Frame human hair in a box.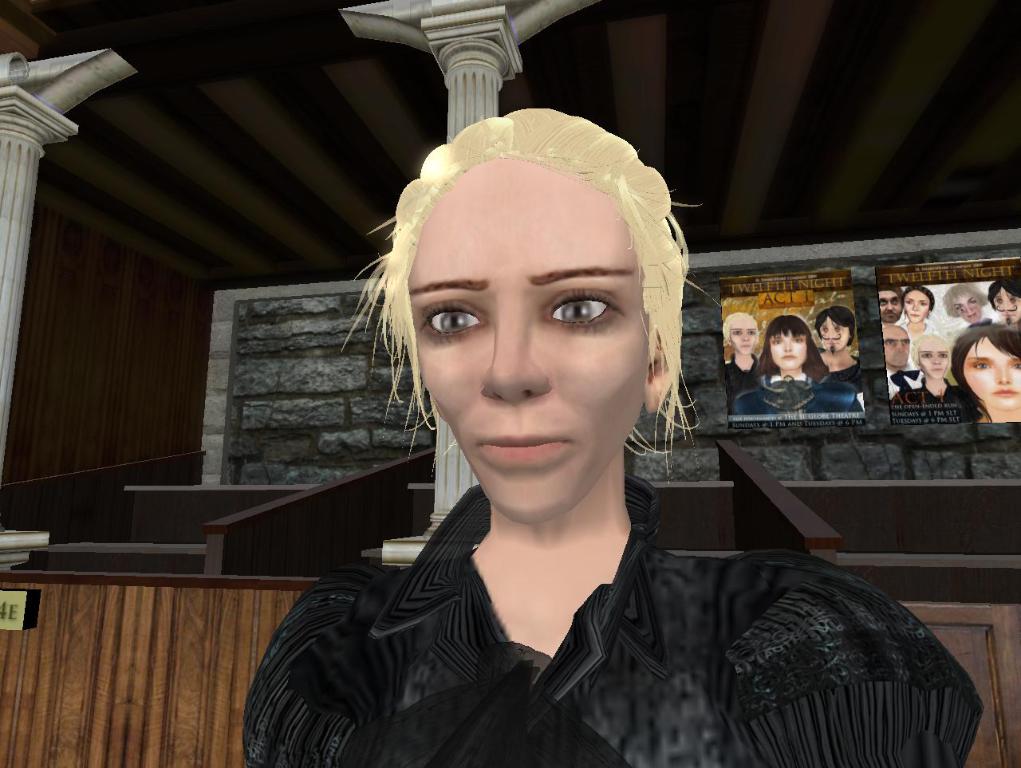
Rect(949, 317, 1020, 424).
